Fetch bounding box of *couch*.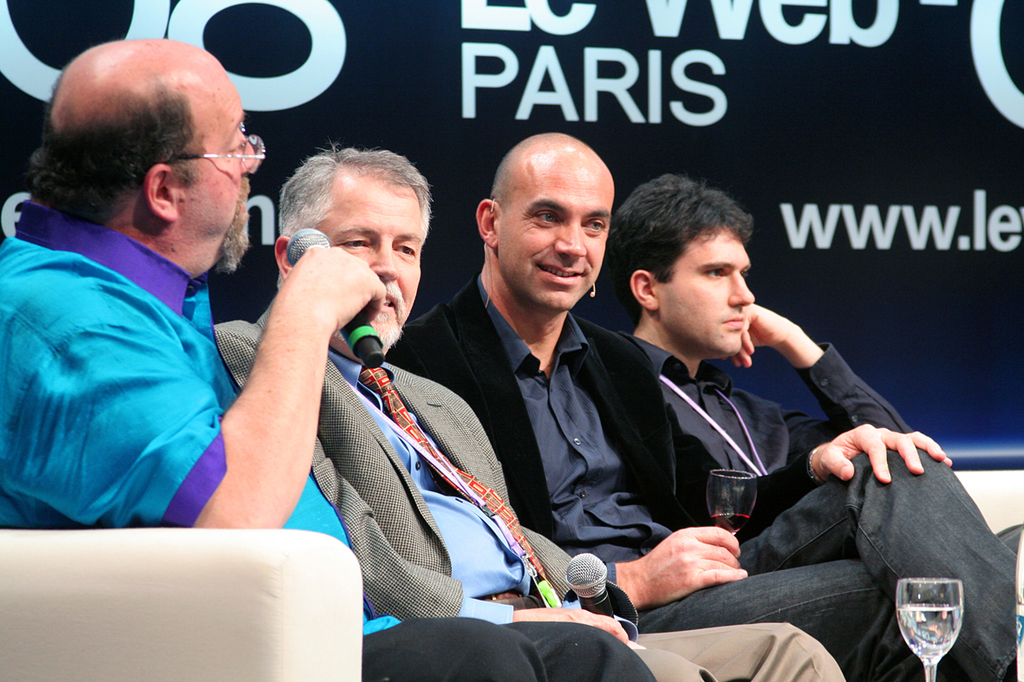
Bbox: x1=0 y1=470 x2=1023 y2=681.
